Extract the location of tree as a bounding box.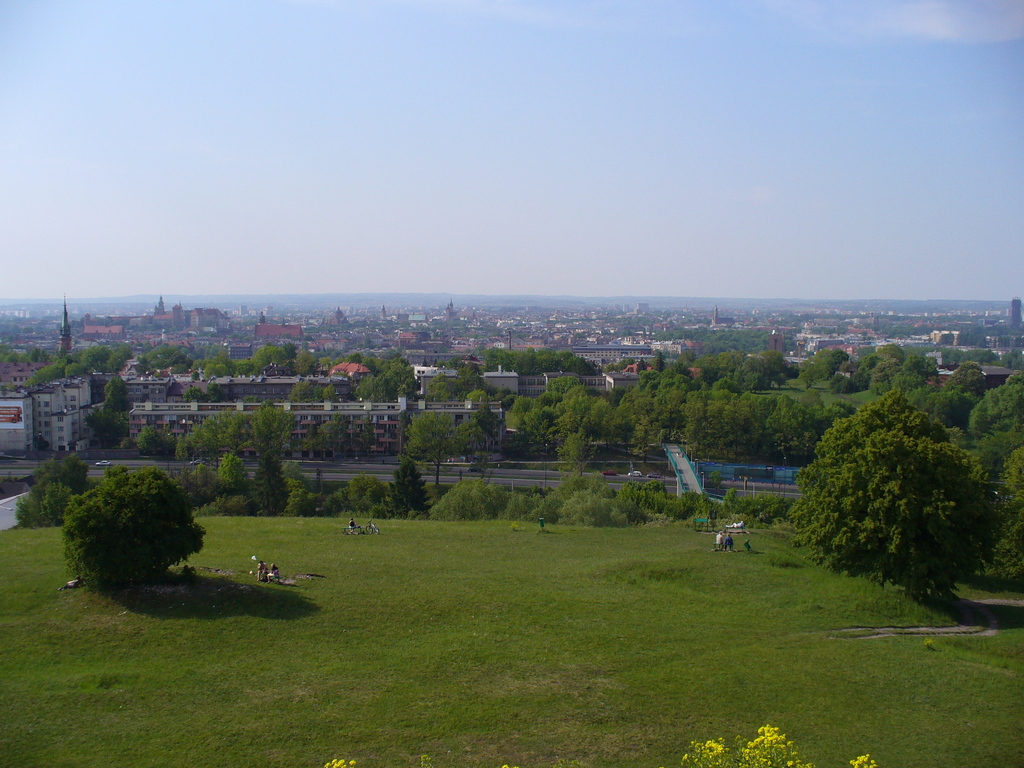
554/383/599/426.
